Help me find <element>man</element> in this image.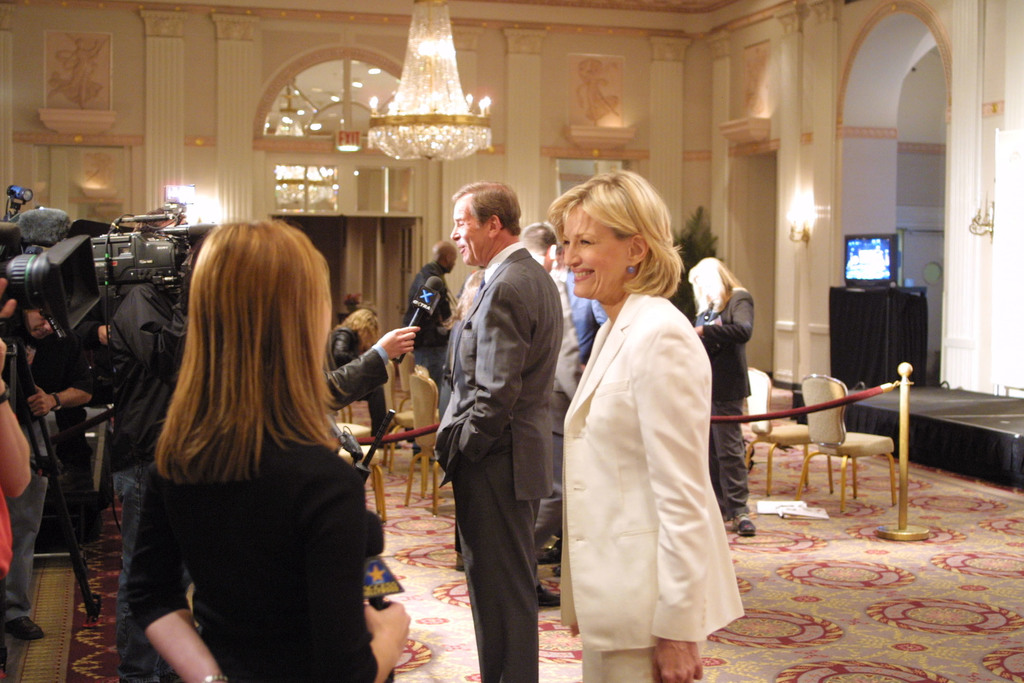
Found it: bbox=(431, 180, 568, 682).
